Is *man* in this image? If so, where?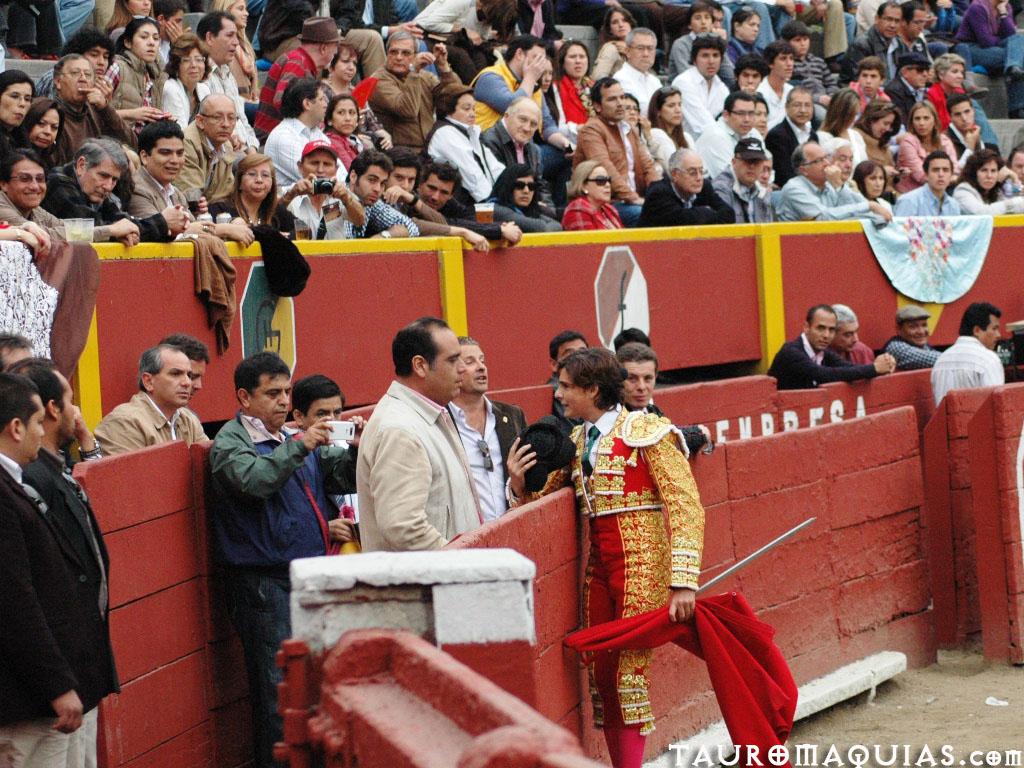
Yes, at [179, 92, 244, 202].
